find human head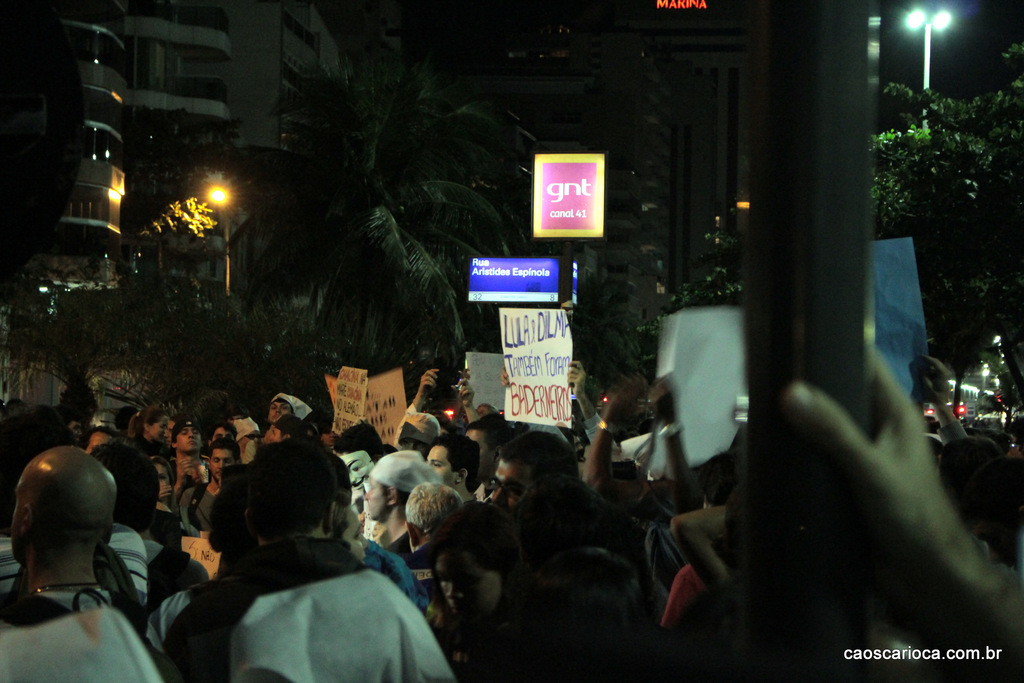
{"left": 138, "top": 408, "right": 165, "bottom": 446}
